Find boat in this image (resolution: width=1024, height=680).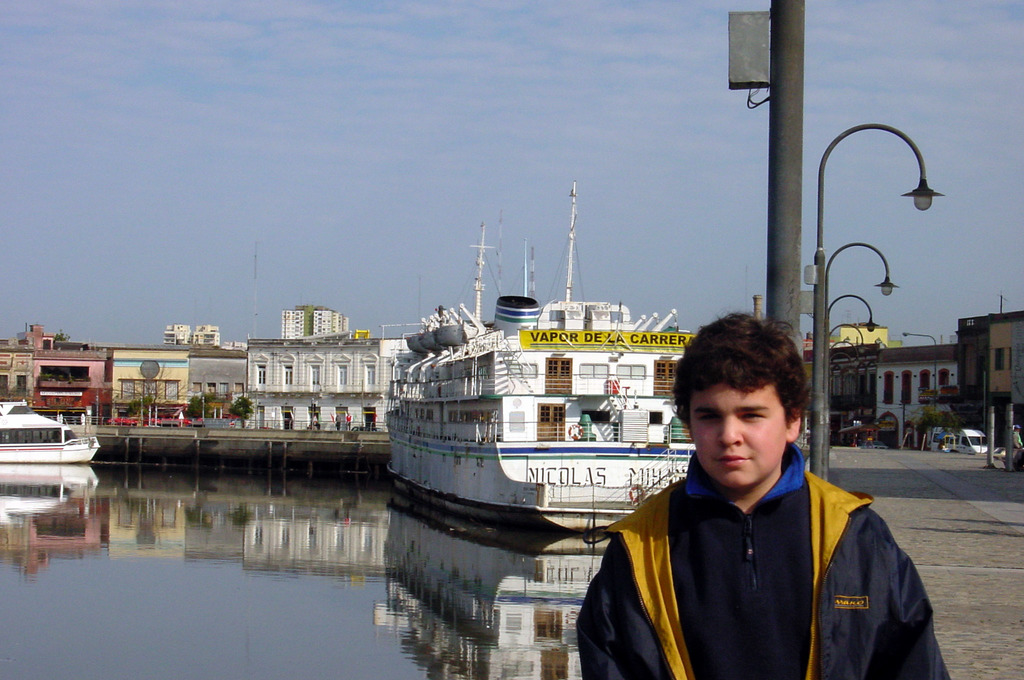
l=0, t=403, r=99, b=467.
